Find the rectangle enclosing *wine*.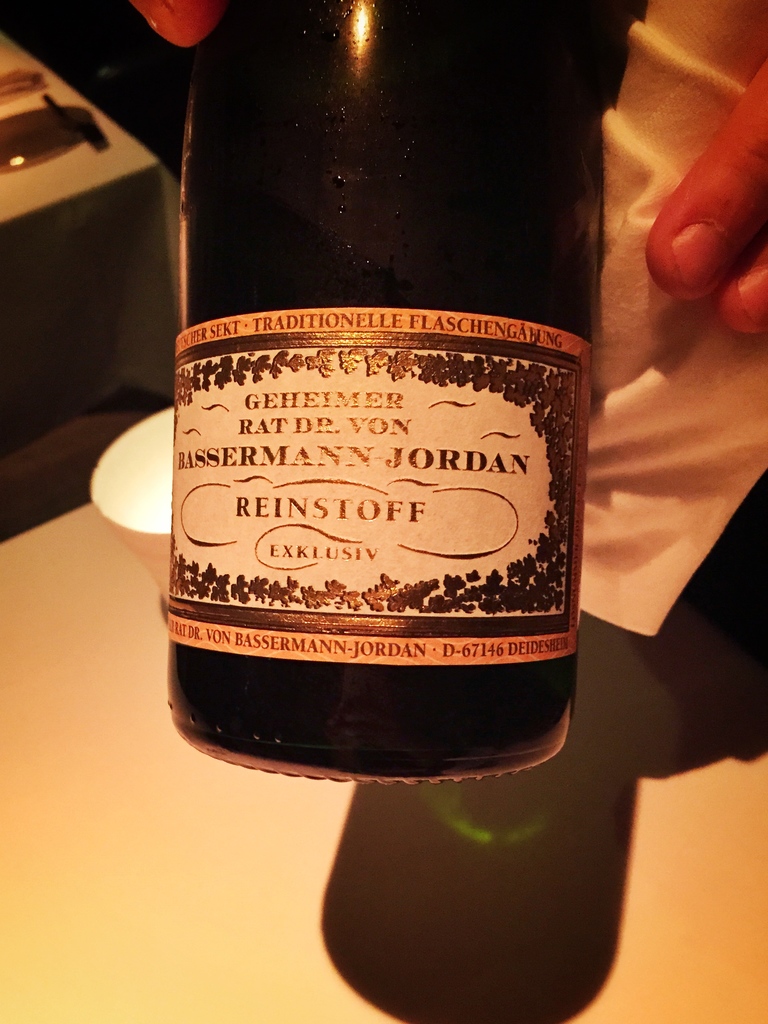
bbox=[140, 0, 608, 820].
